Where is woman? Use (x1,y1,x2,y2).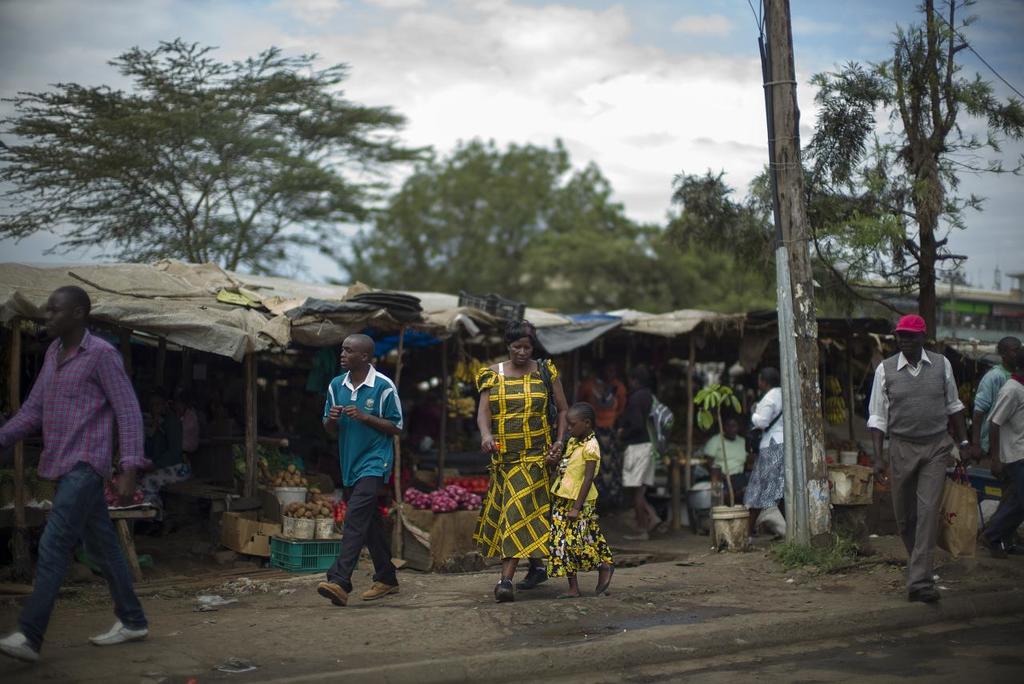
(470,326,585,597).
